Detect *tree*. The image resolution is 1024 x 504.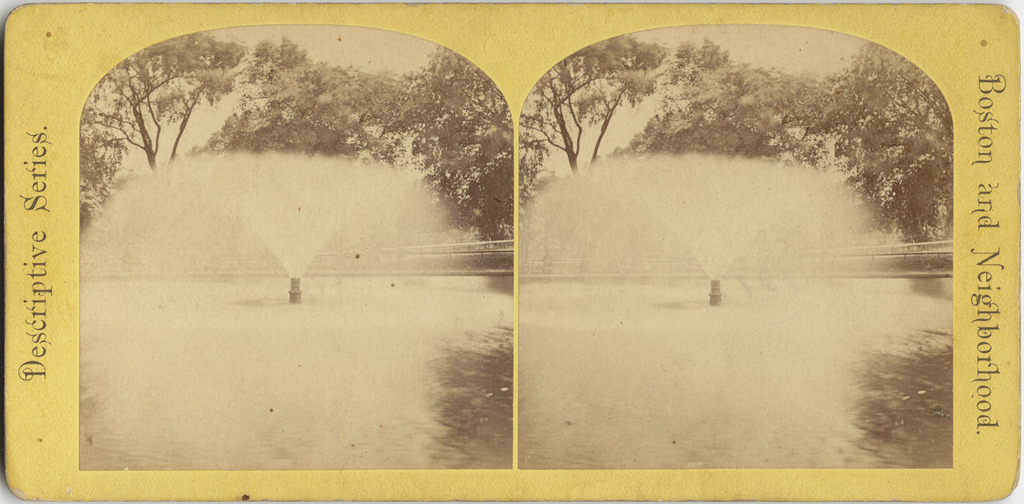
box(816, 46, 954, 248).
